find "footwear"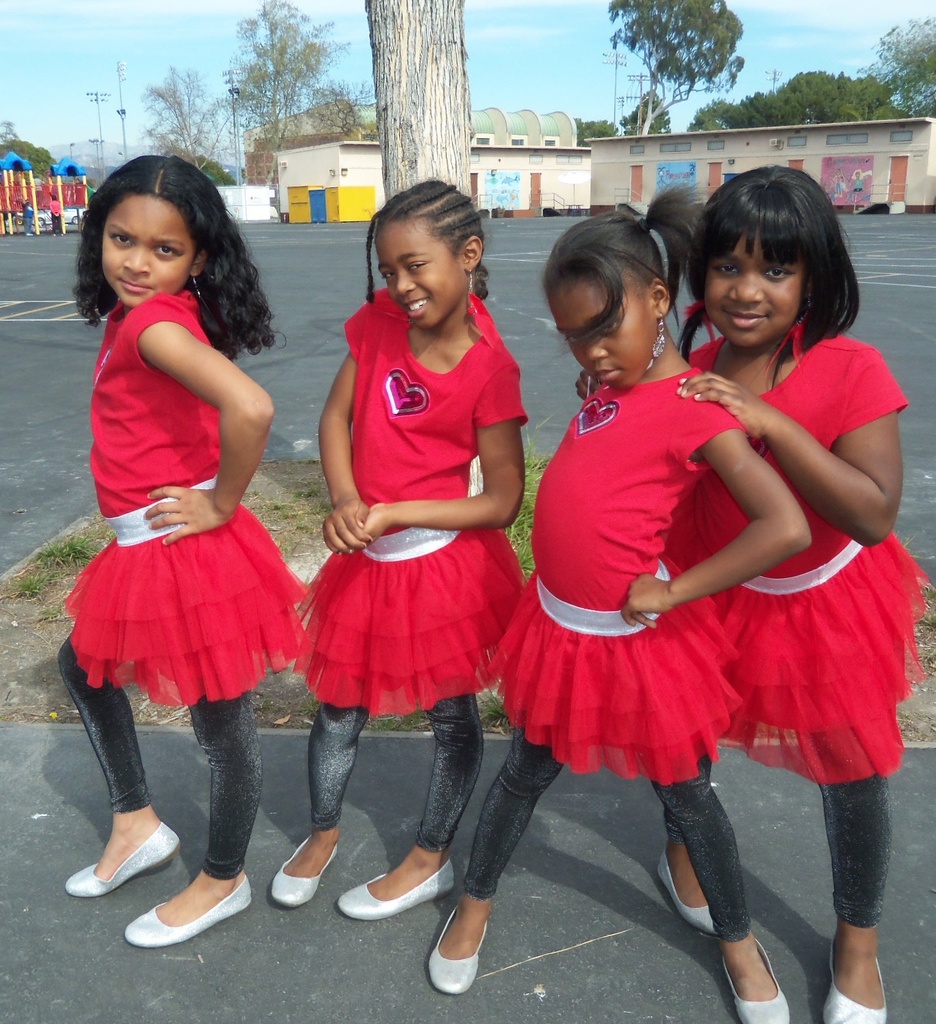
x1=713 y1=931 x2=790 y2=1023
